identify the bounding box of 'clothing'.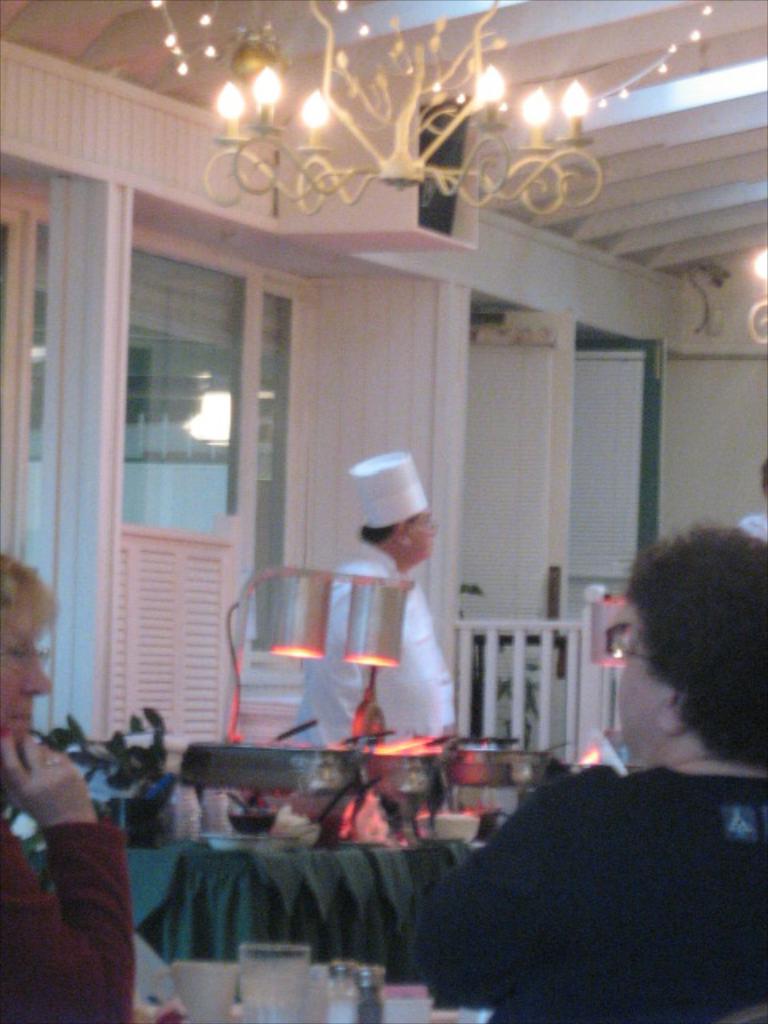
<box>419,765,766,1022</box>.
